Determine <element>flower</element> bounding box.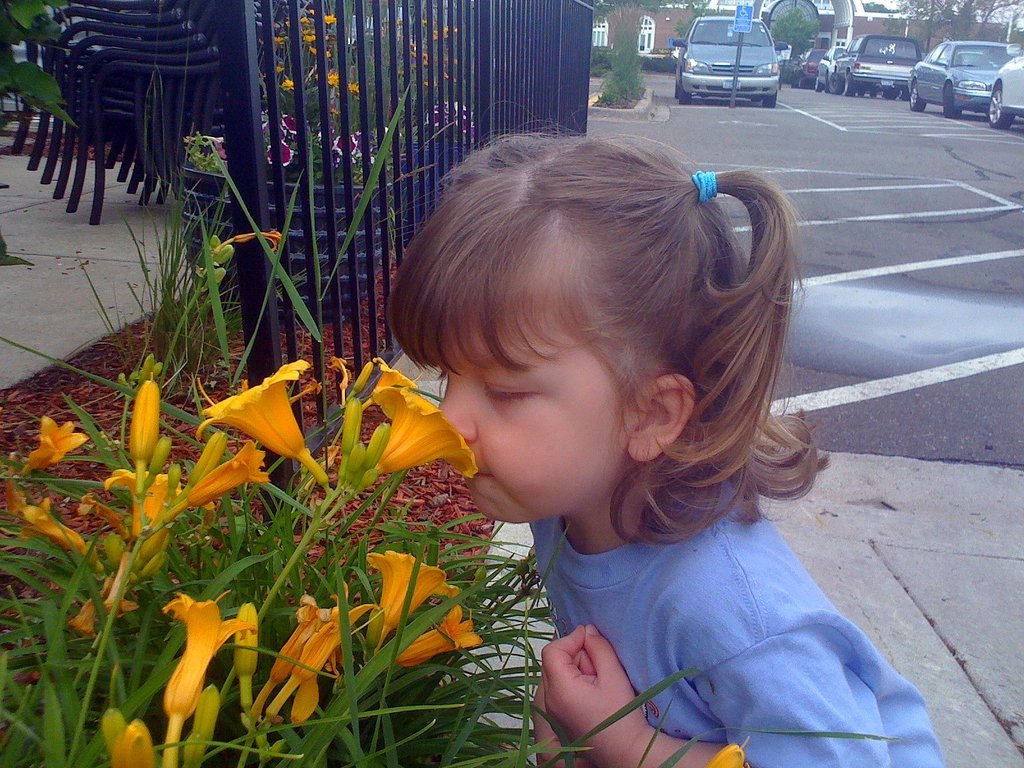
Determined: BBox(103, 460, 181, 589).
